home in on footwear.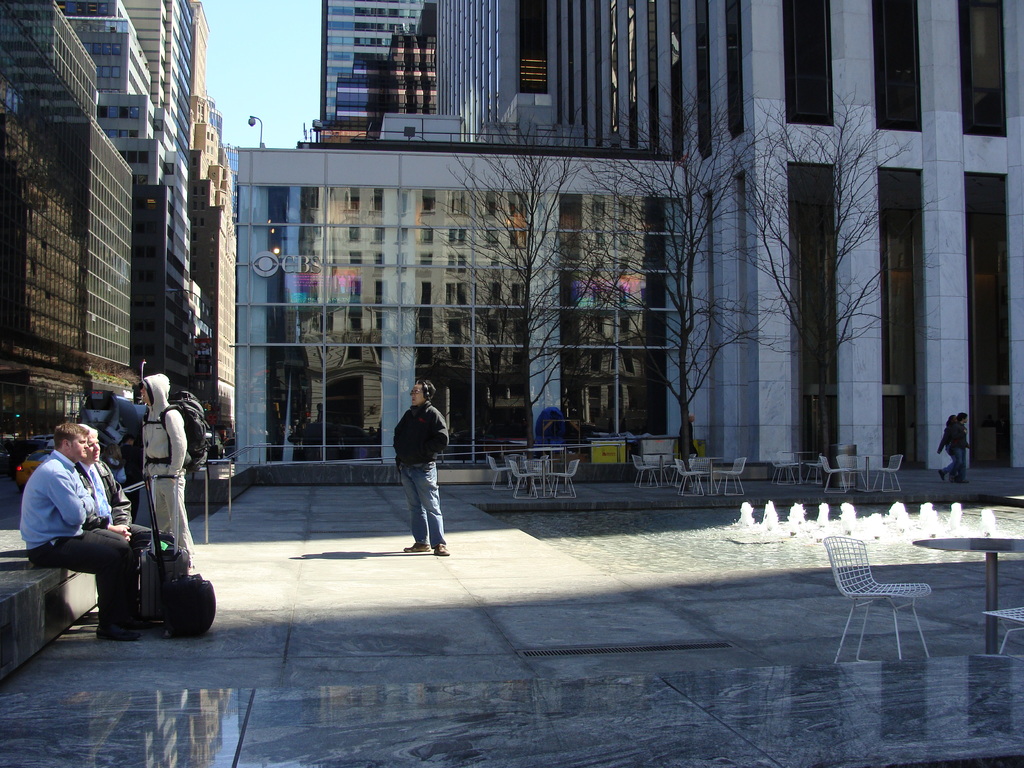
Homed in at <region>131, 611, 143, 630</region>.
